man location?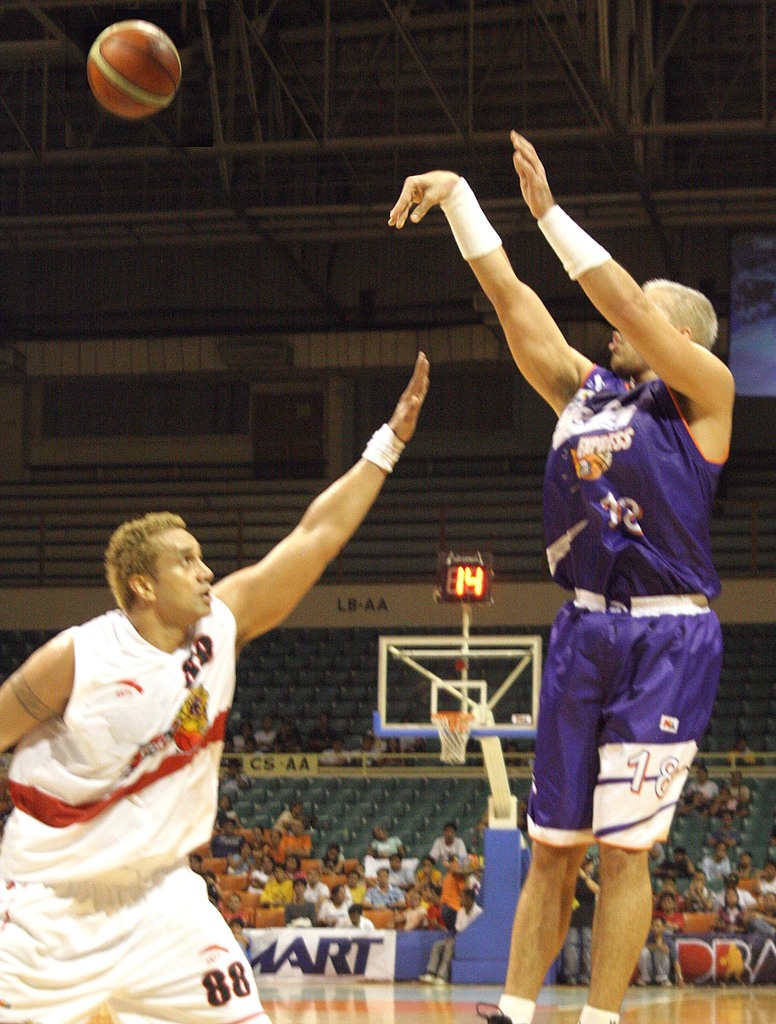
box(0, 347, 433, 1023)
